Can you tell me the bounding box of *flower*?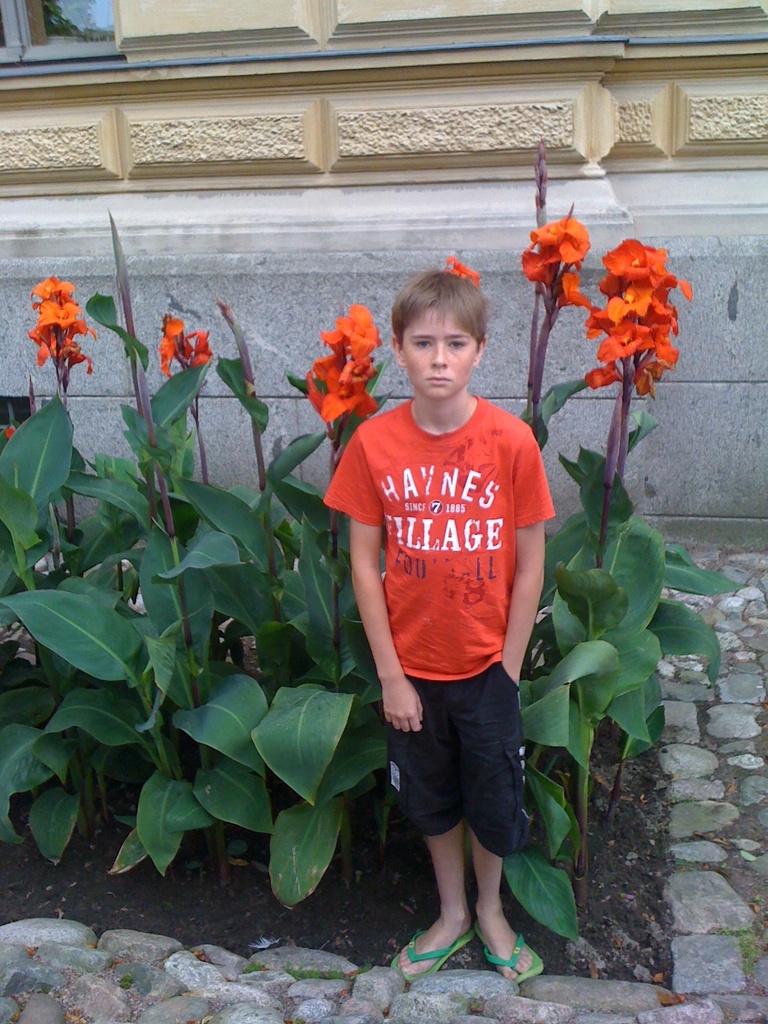
{"left": 442, "top": 253, "right": 486, "bottom": 290}.
